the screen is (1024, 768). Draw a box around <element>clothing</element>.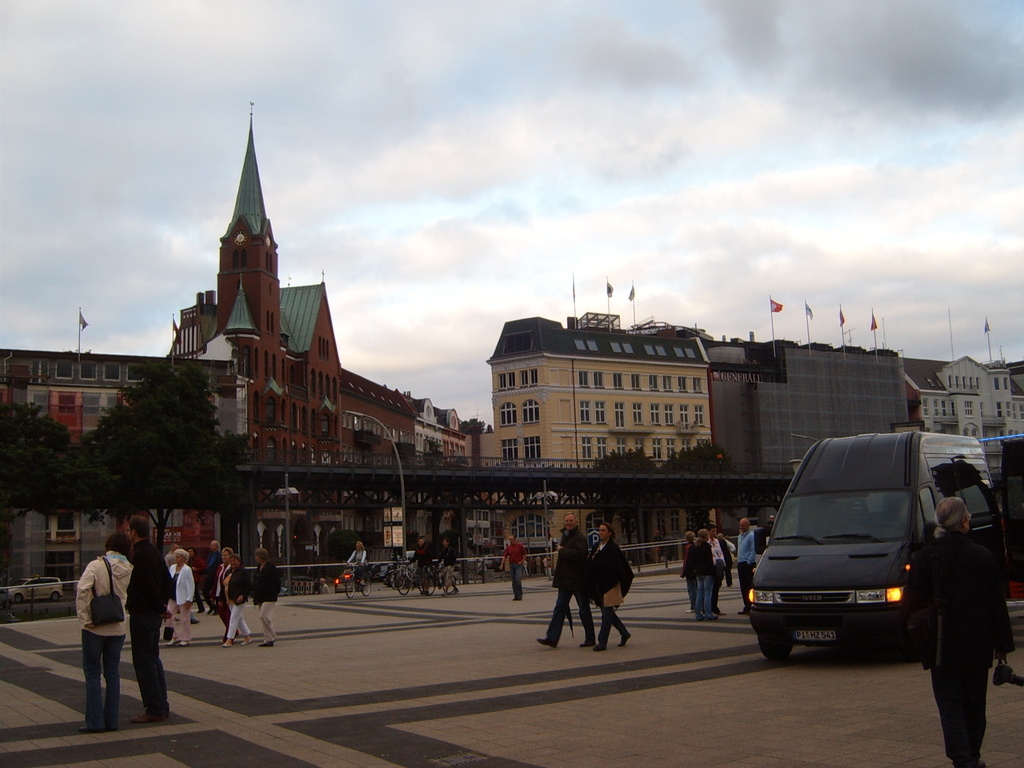
(229, 557, 263, 644).
